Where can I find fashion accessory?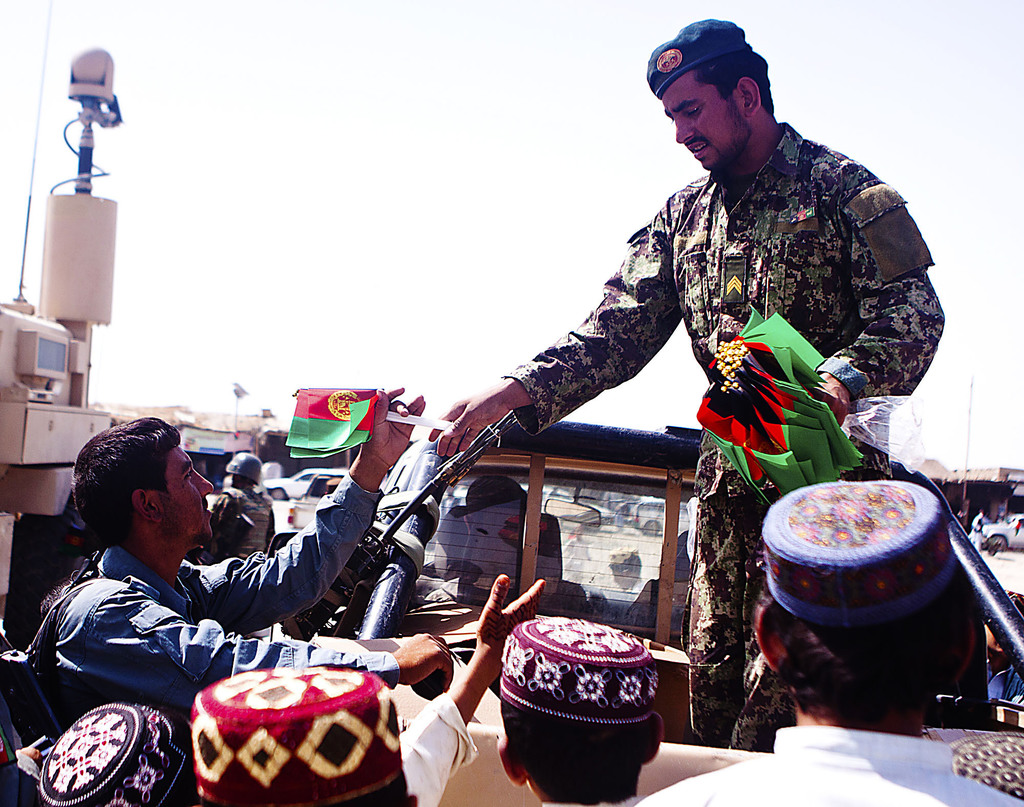
You can find it at [left=187, top=667, right=406, bottom=806].
